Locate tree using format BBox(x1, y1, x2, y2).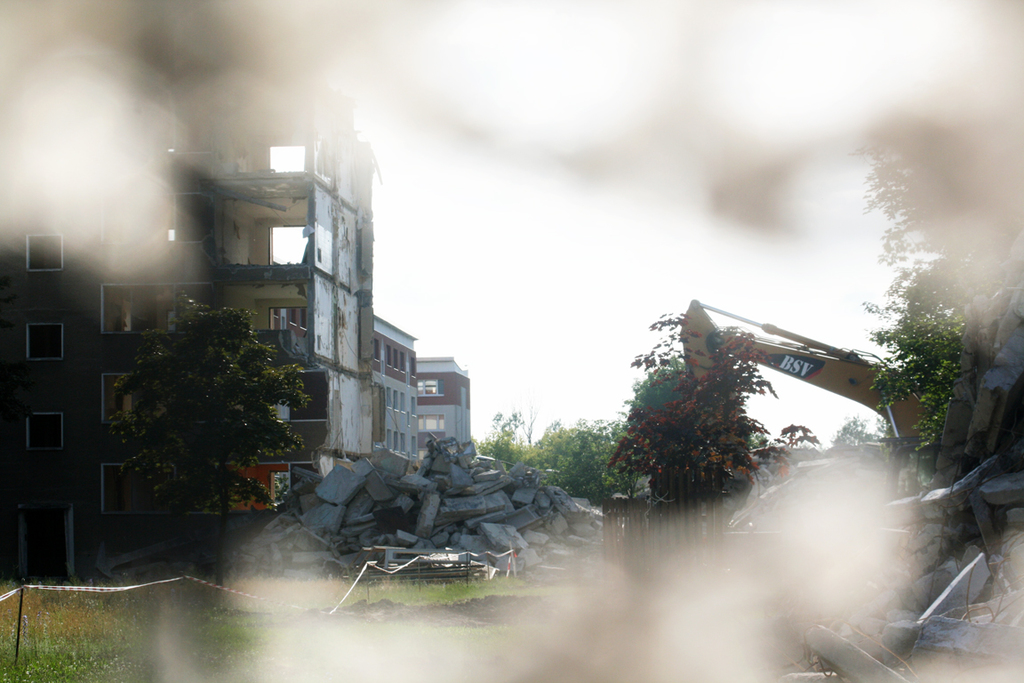
BBox(90, 279, 308, 526).
